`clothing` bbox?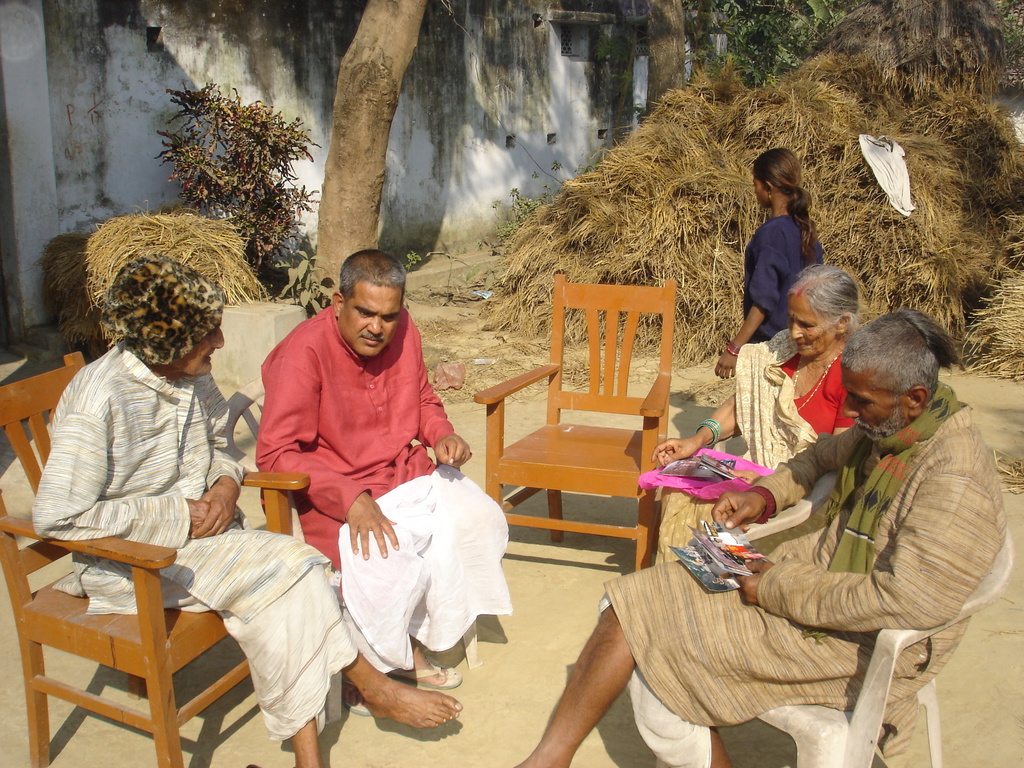
[x1=618, y1=416, x2=956, y2=758]
